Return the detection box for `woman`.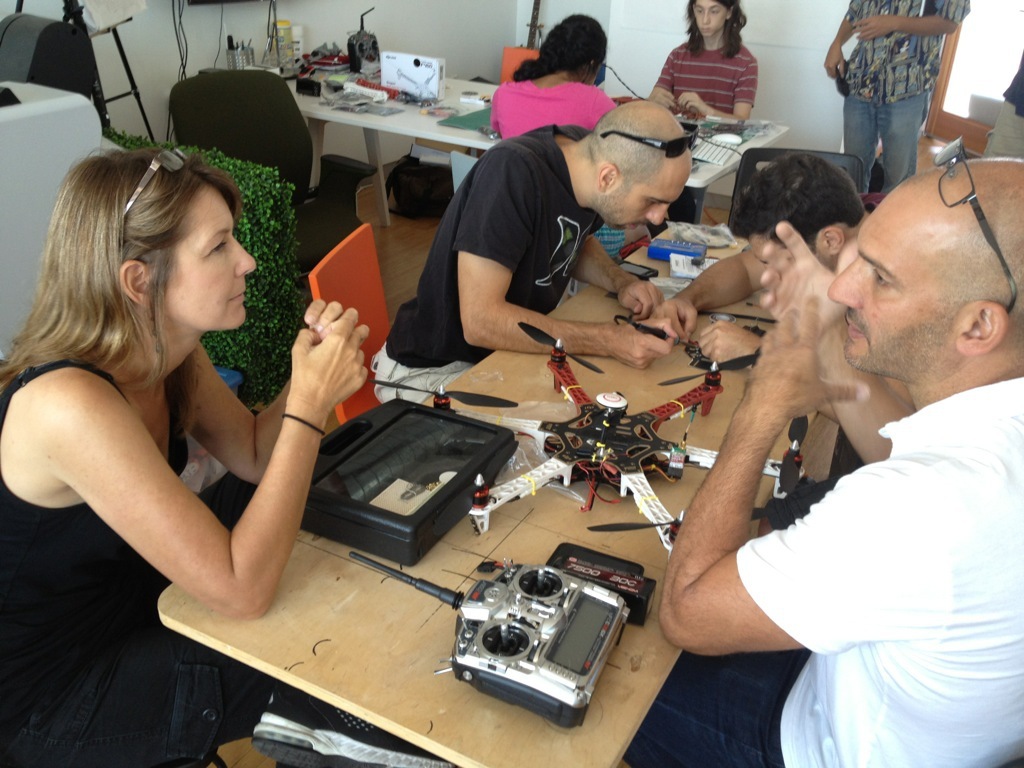
<bbox>647, 0, 765, 124</bbox>.
